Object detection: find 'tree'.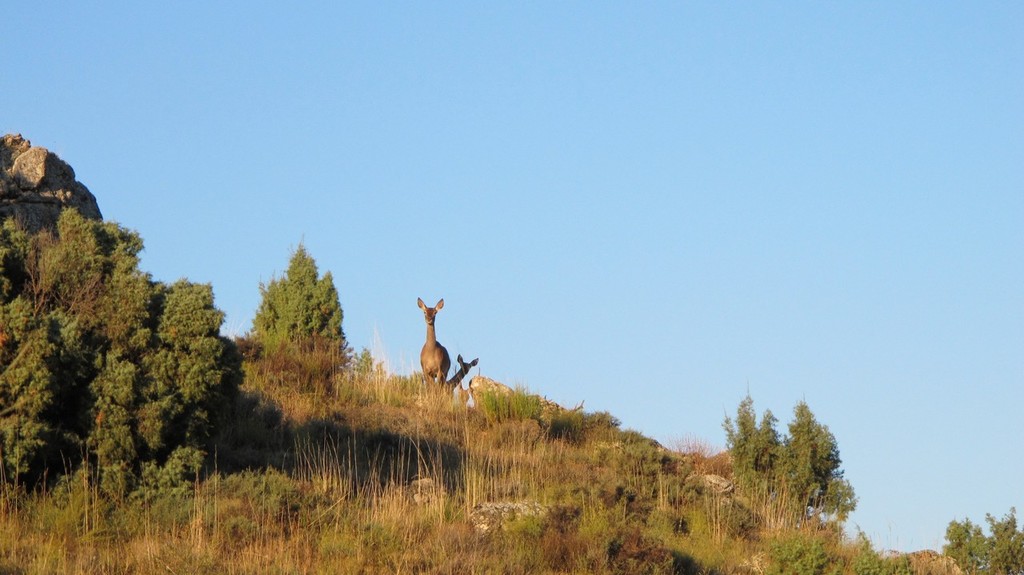
<bbox>269, 329, 350, 393</bbox>.
